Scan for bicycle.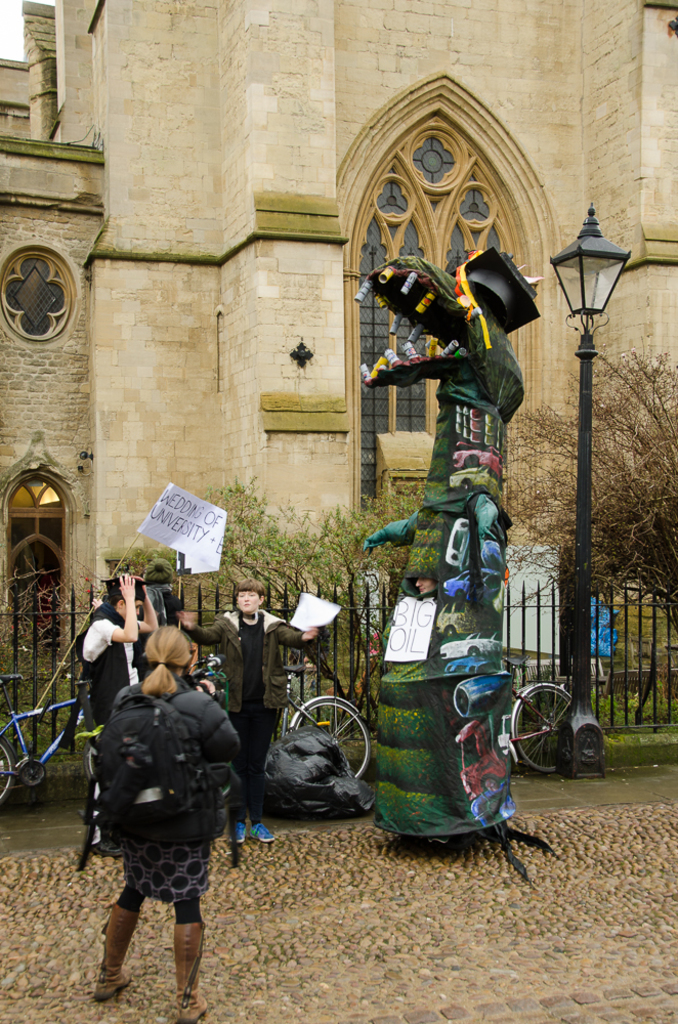
Scan result: 86, 652, 244, 775.
